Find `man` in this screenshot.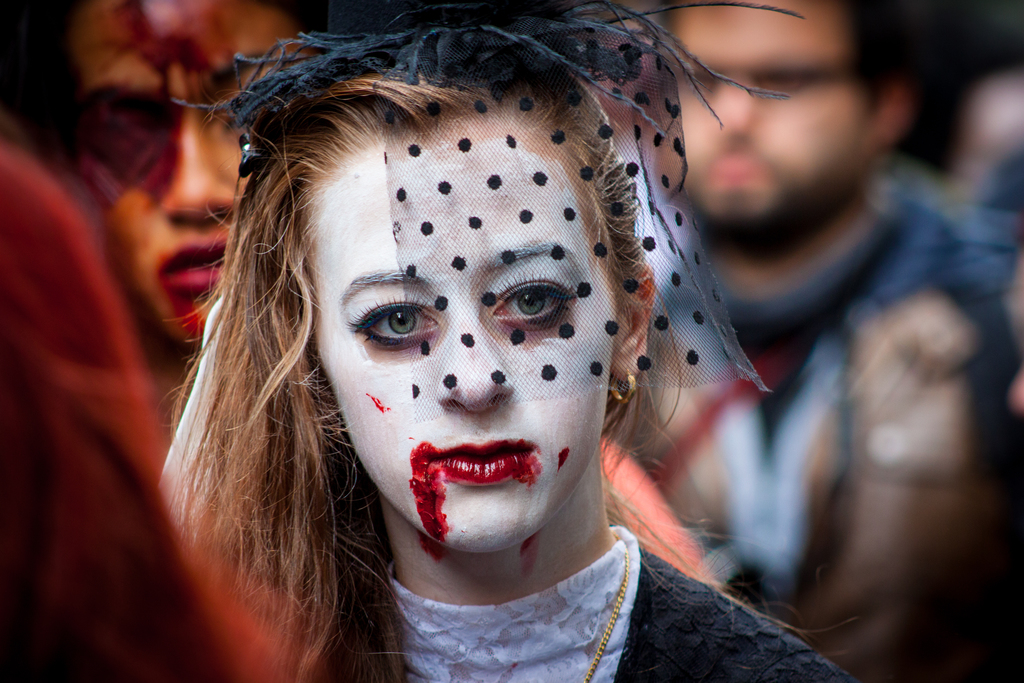
The bounding box for `man` is l=665, t=0, r=1023, b=397.
